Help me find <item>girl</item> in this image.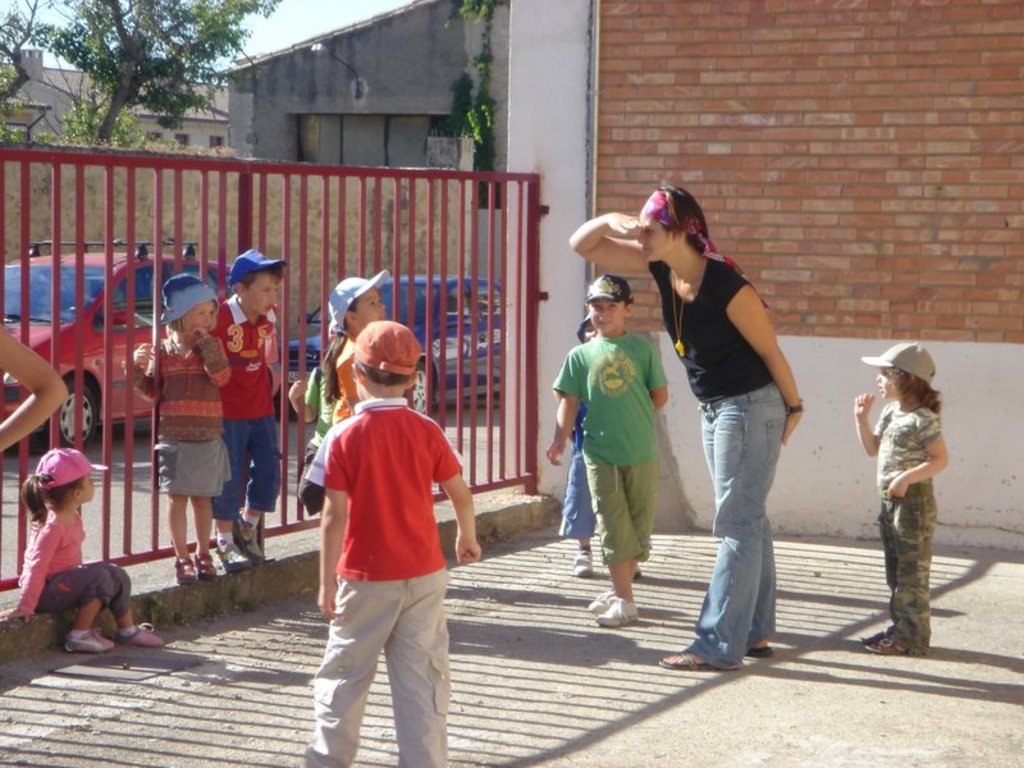
Found it: BBox(122, 273, 230, 584).
